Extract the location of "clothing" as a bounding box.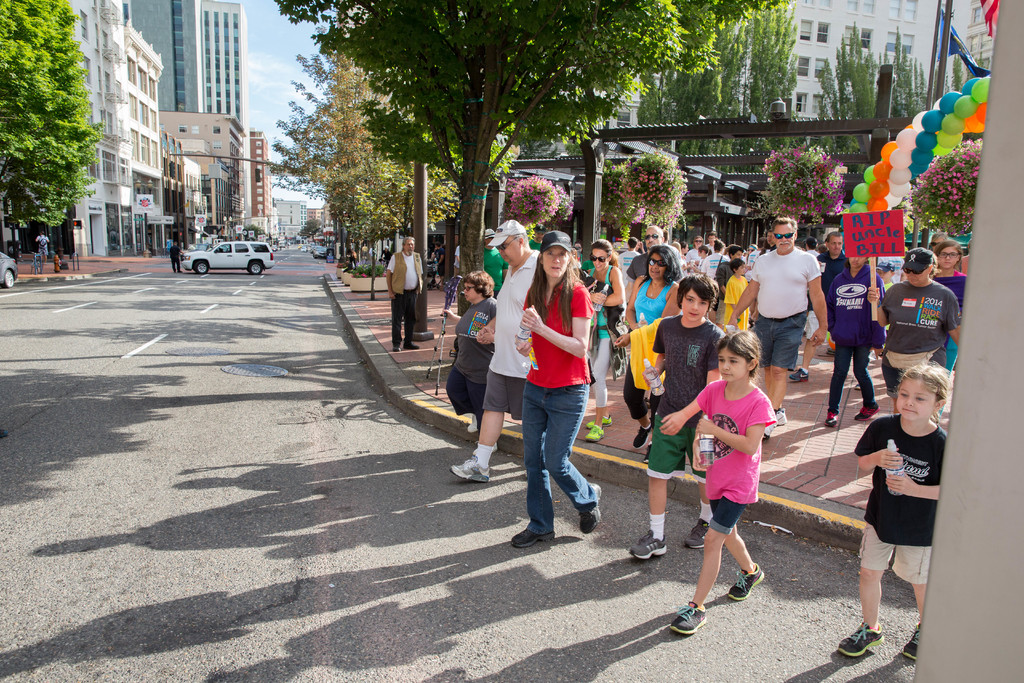
l=390, t=250, r=417, b=343.
